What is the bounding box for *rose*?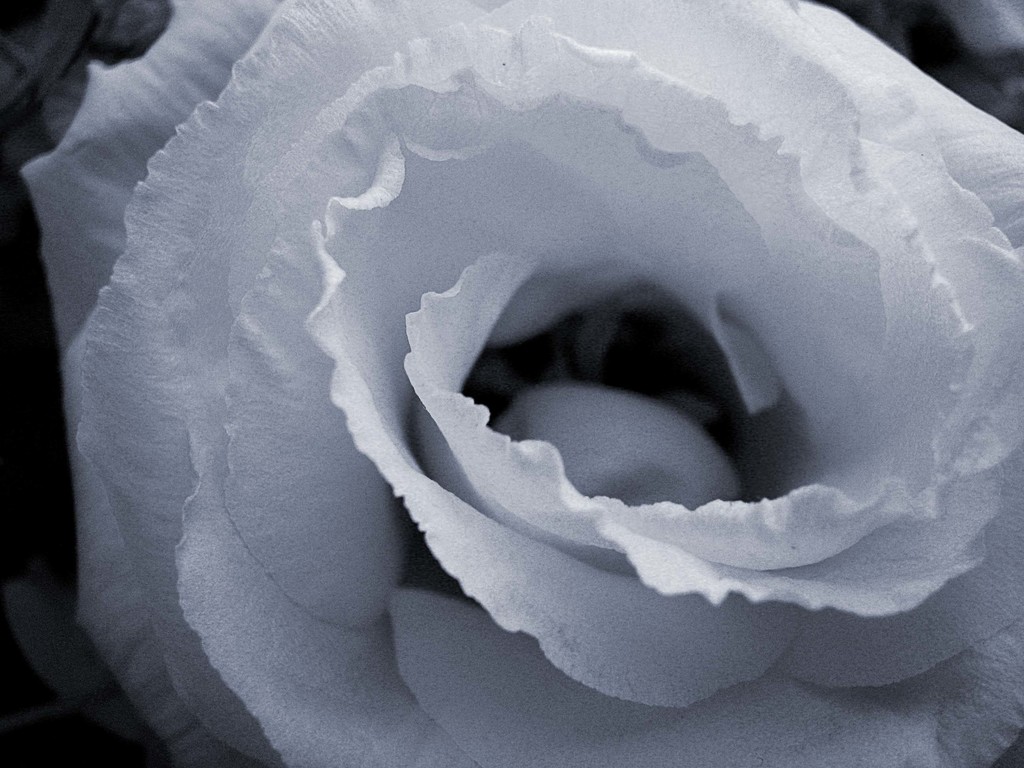
select_region(17, 0, 1023, 767).
